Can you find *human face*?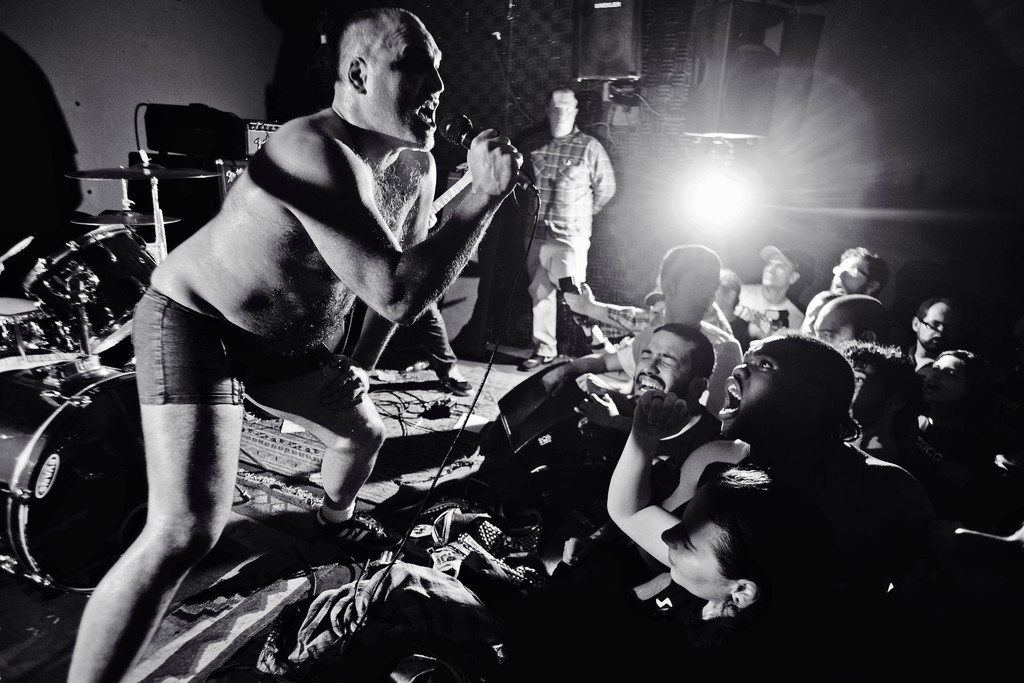
Yes, bounding box: 676, 265, 718, 318.
